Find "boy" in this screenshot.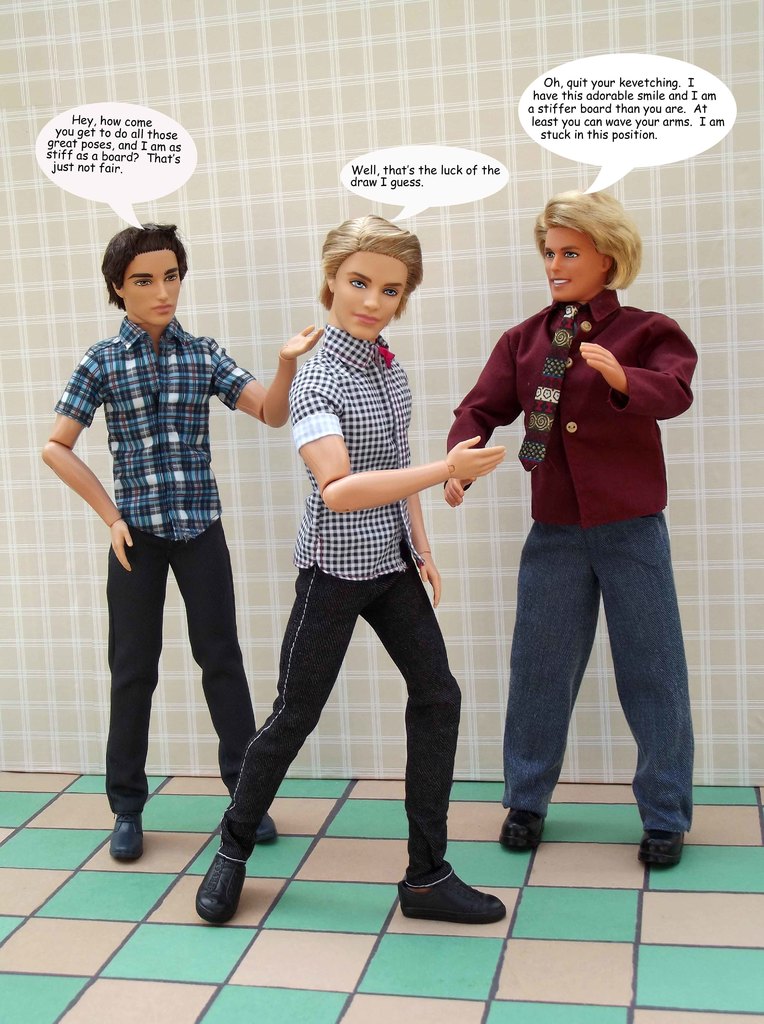
The bounding box for "boy" is rect(218, 209, 493, 914).
